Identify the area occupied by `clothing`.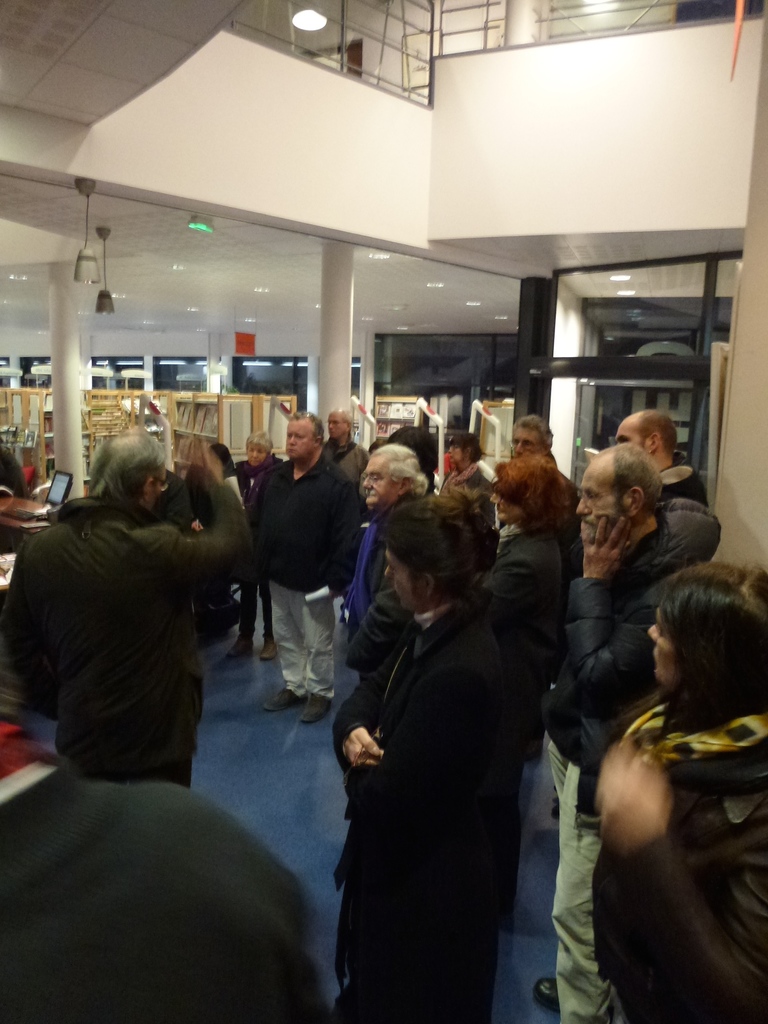
Area: <bbox>35, 430, 247, 810</bbox>.
